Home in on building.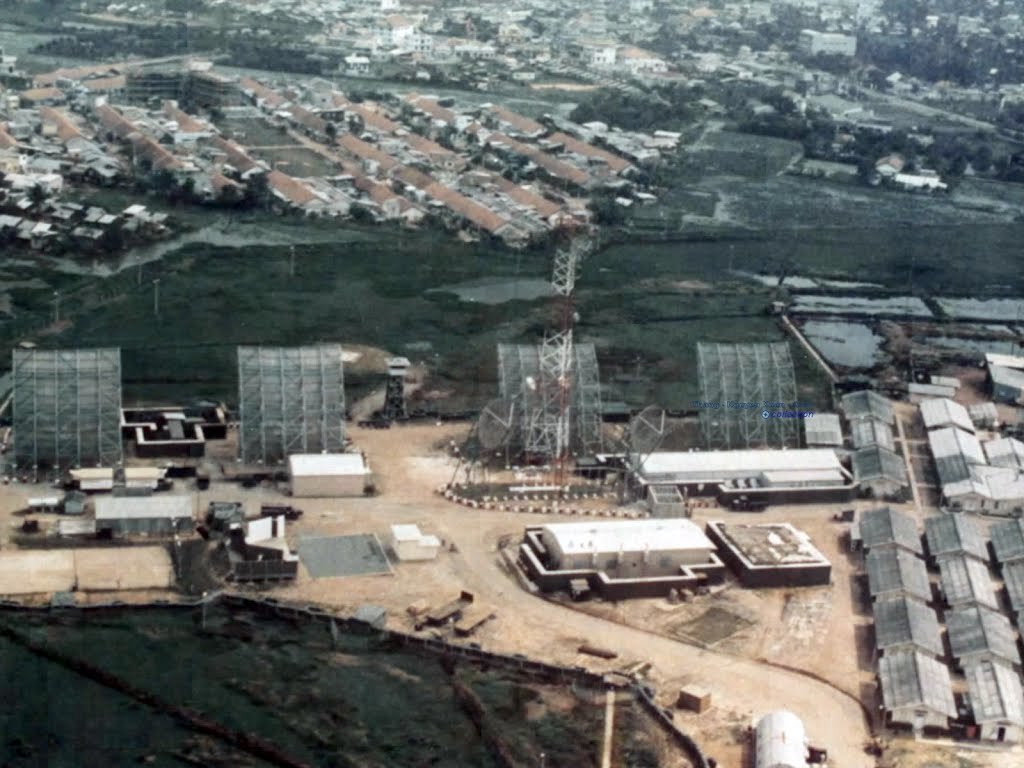
Homed in at 848:447:907:494.
